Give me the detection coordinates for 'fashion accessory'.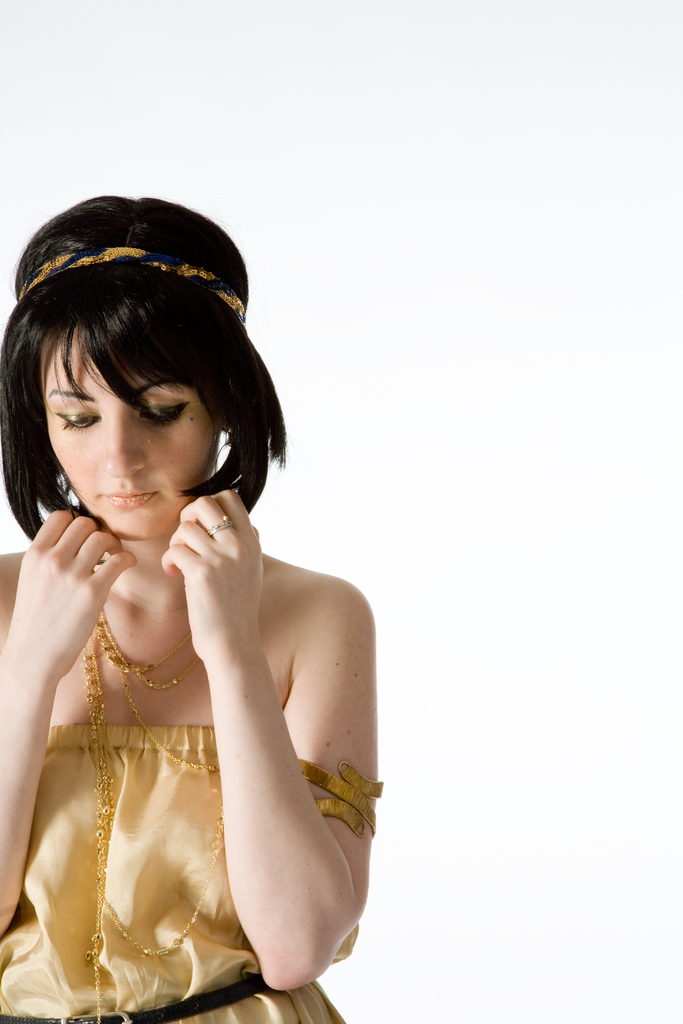
17,244,249,340.
